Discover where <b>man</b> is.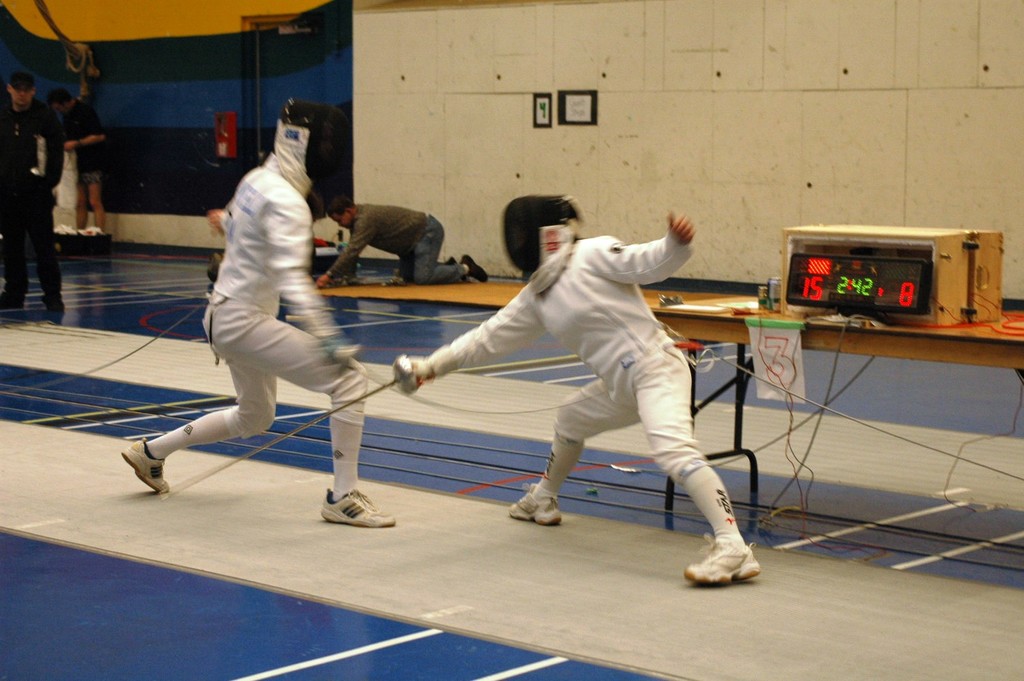
Discovered at [x1=157, y1=120, x2=417, y2=526].
